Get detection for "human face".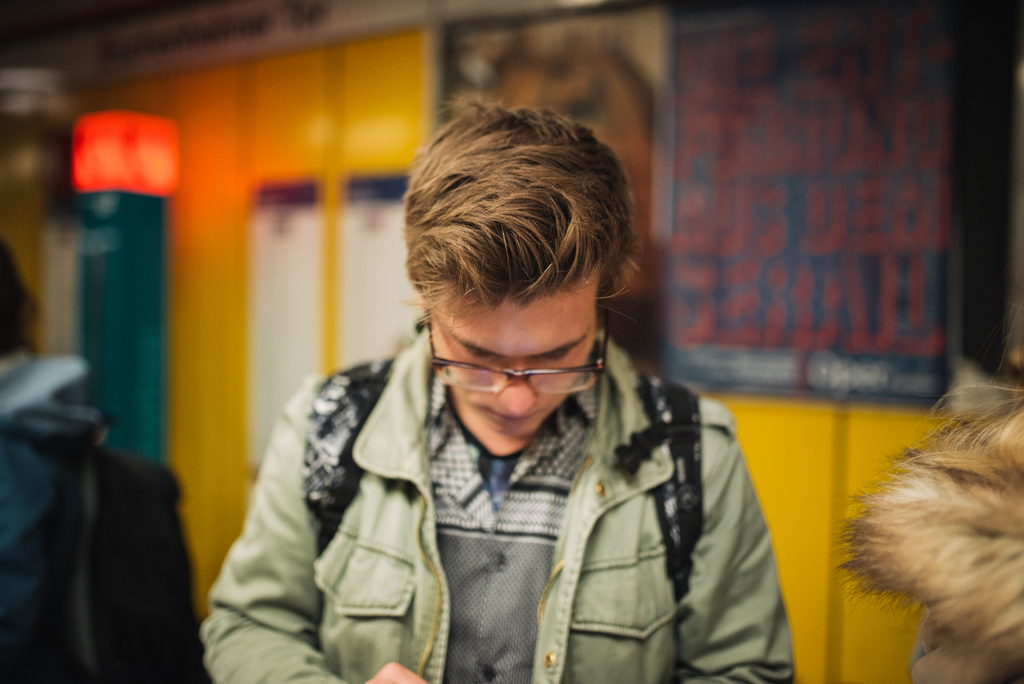
Detection: 434, 295, 595, 435.
